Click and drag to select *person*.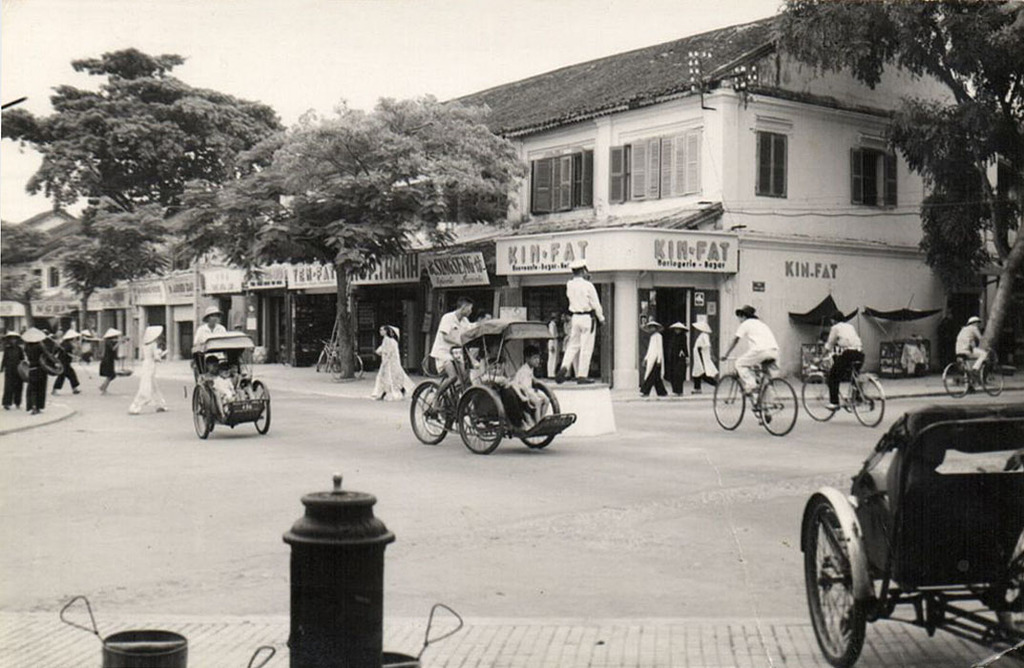
Selection: (130, 321, 162, 407).
